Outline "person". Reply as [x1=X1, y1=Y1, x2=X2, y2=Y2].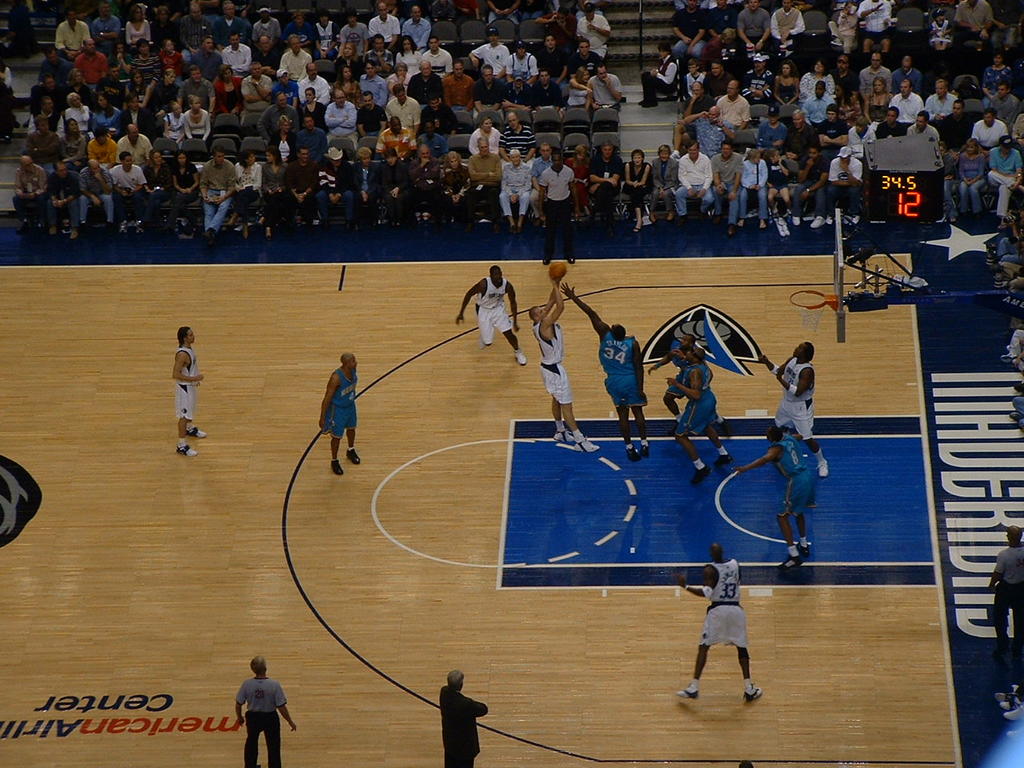
[x1=534, y1=6, x2=578, y2=44].
